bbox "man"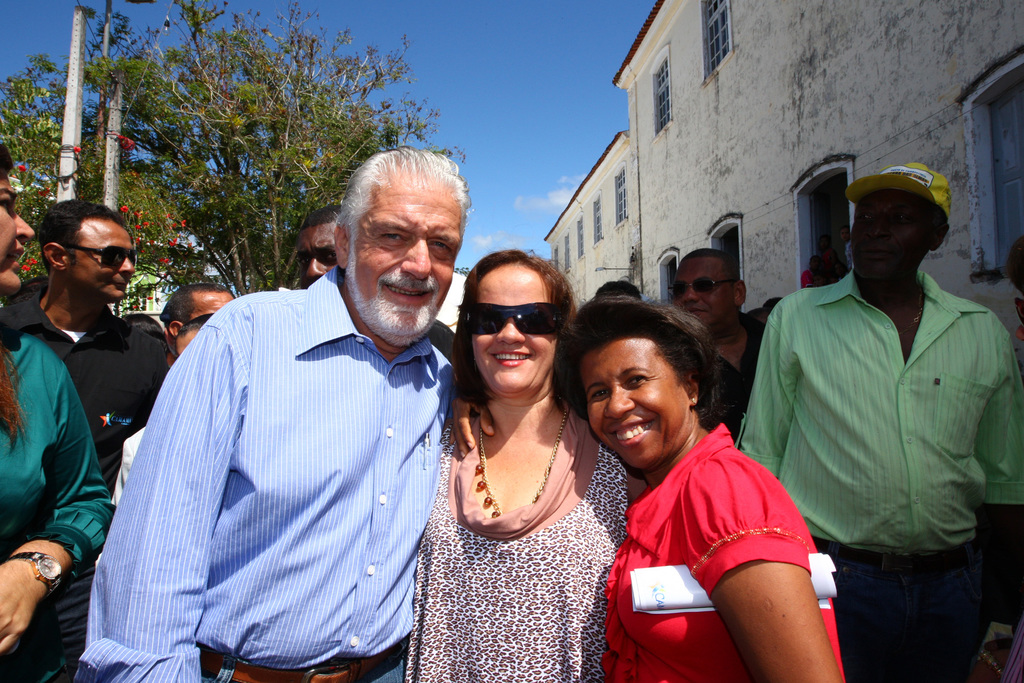
(x1=157, y1=286, x2=244, y2=361)
